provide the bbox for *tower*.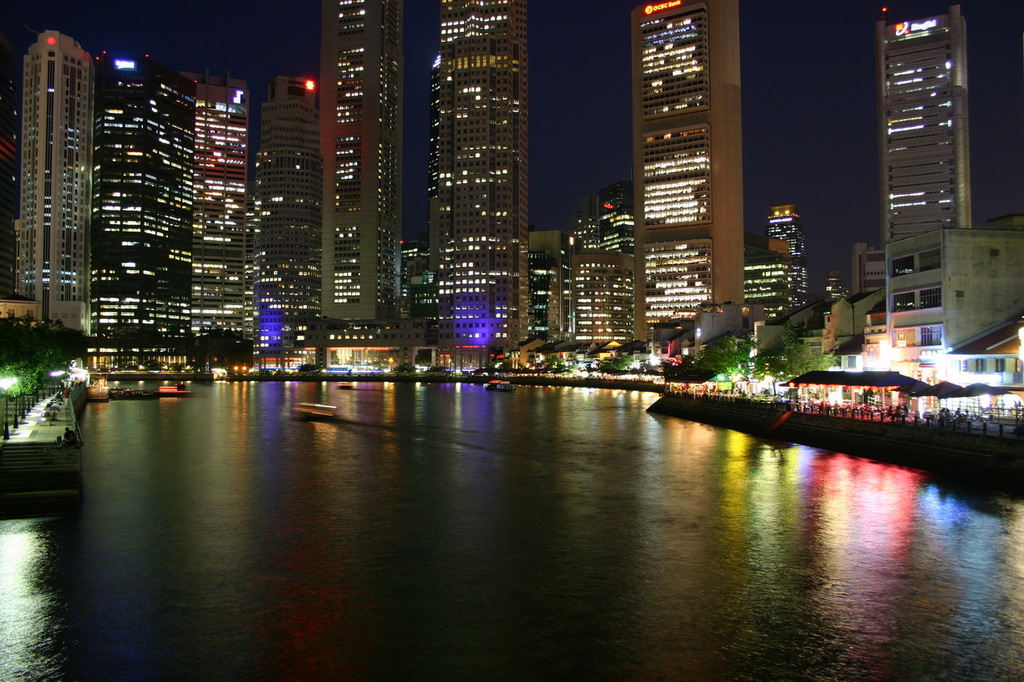
detection(635, 0, 736, 353).
